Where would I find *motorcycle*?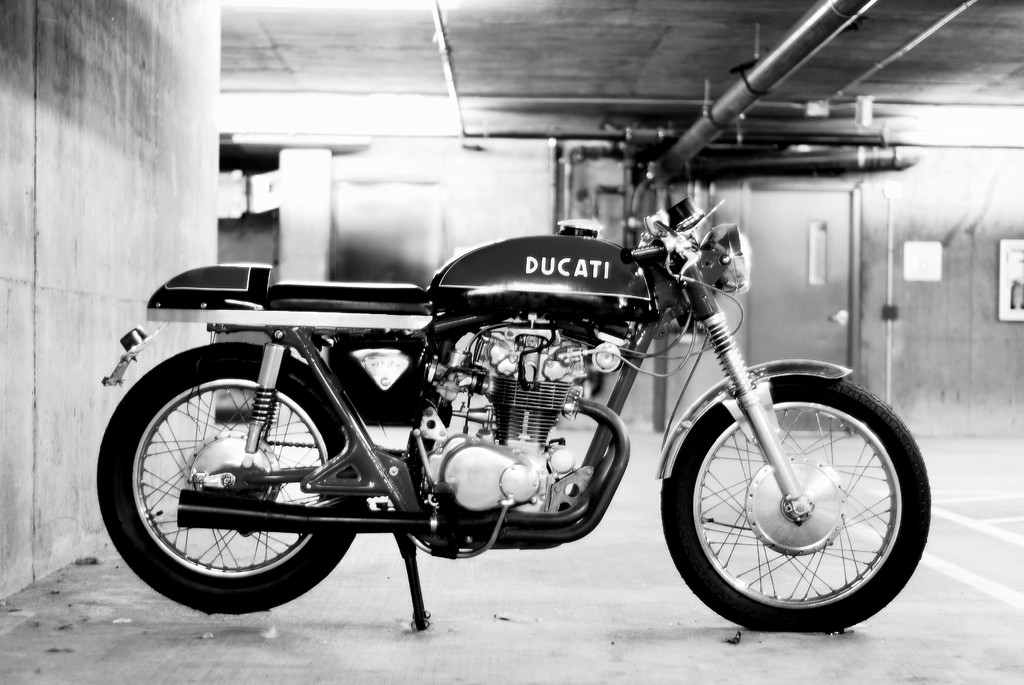
At region(78, 187, 934, 646).
